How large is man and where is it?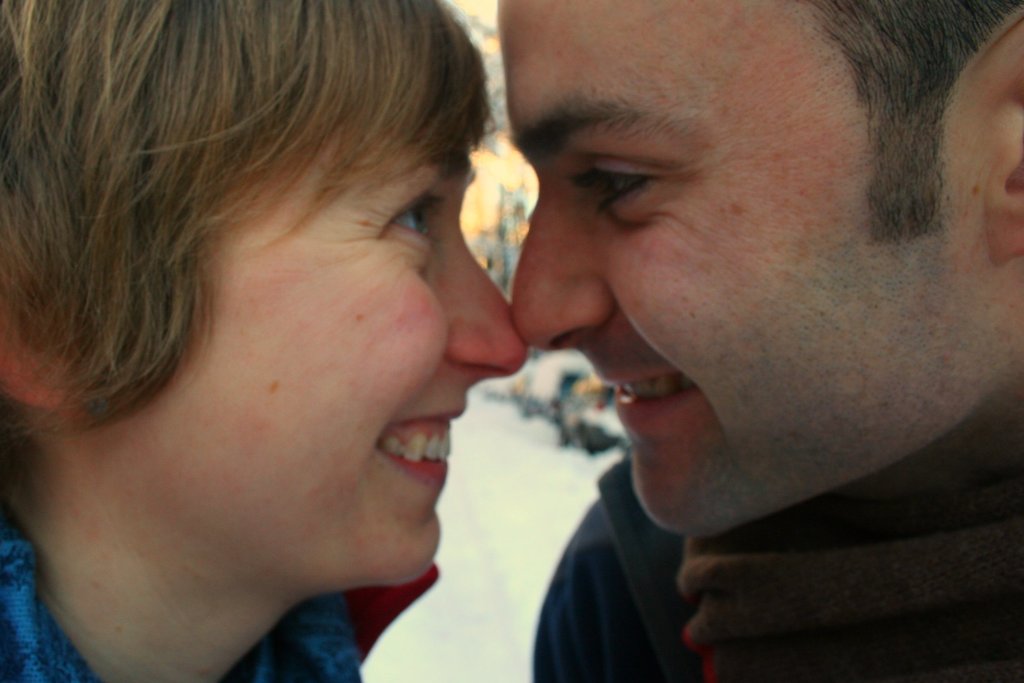
Bounding box: 517 0 1023 679.
